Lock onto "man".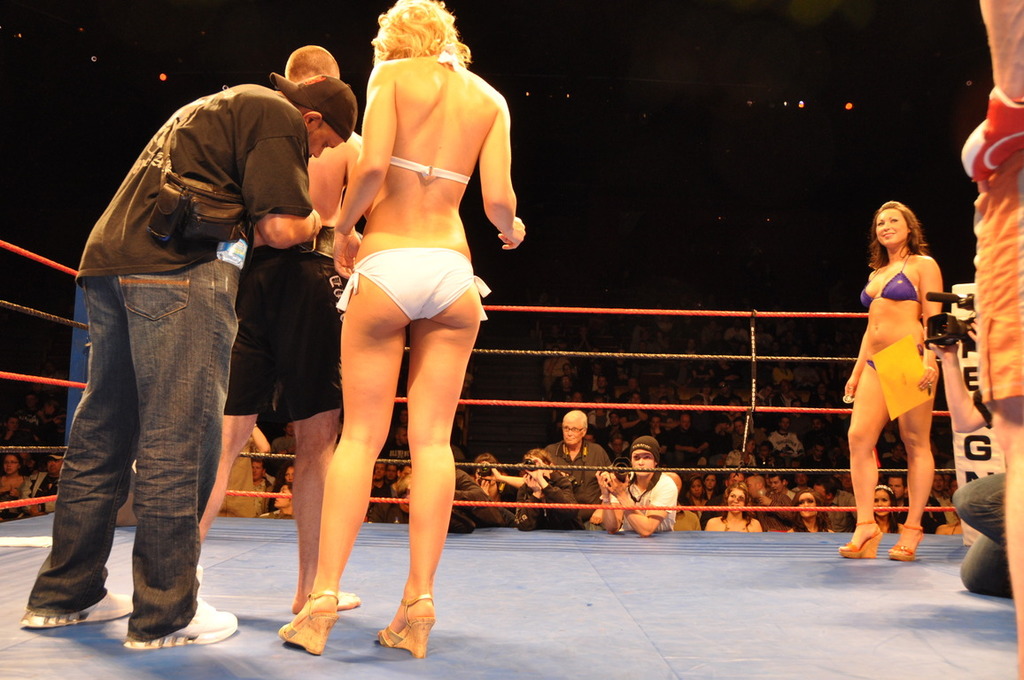
Locked: 28,454,65,520.
